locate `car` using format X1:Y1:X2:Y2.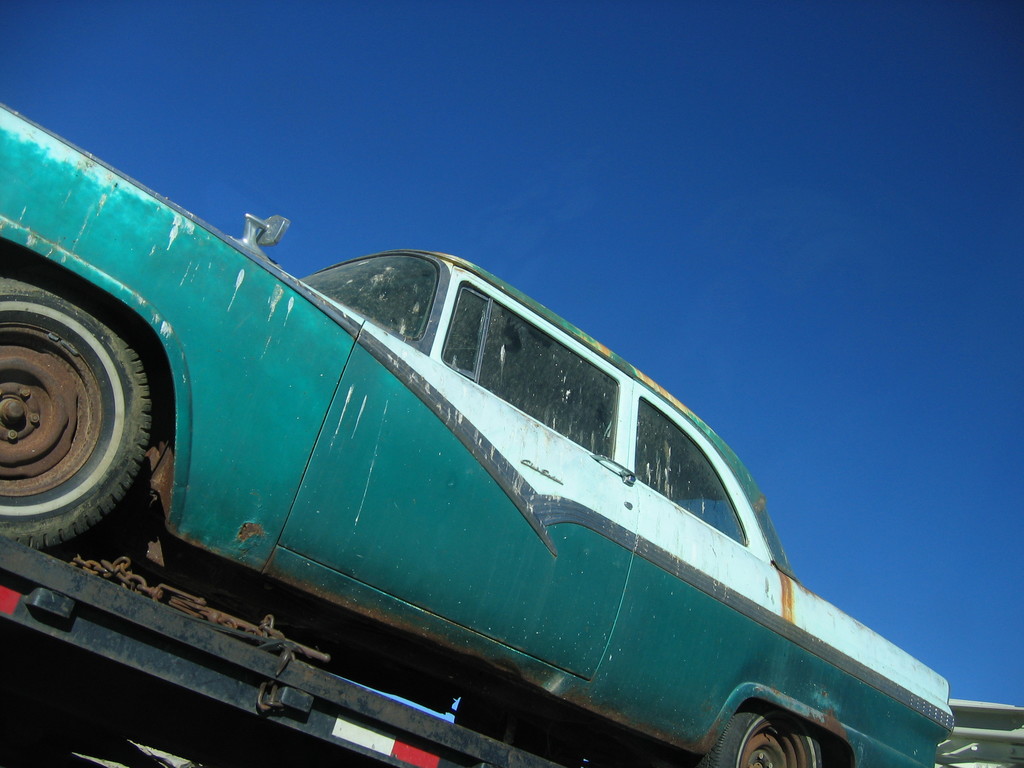
0:100:959:767.
